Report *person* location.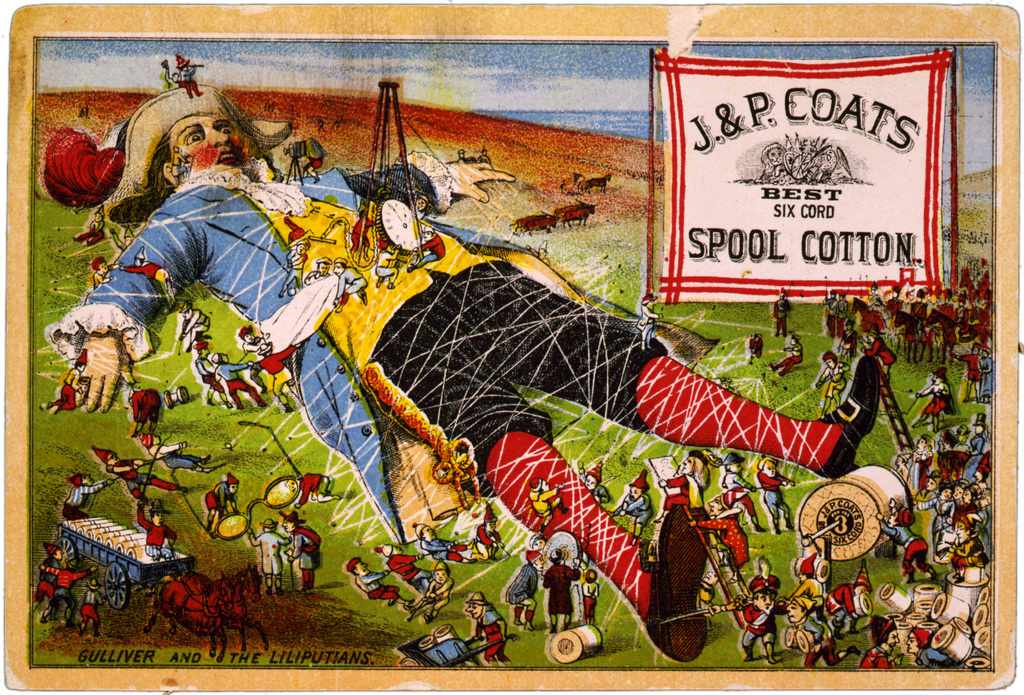
Report: (left=815, top=356, right=846, bottom=425).
